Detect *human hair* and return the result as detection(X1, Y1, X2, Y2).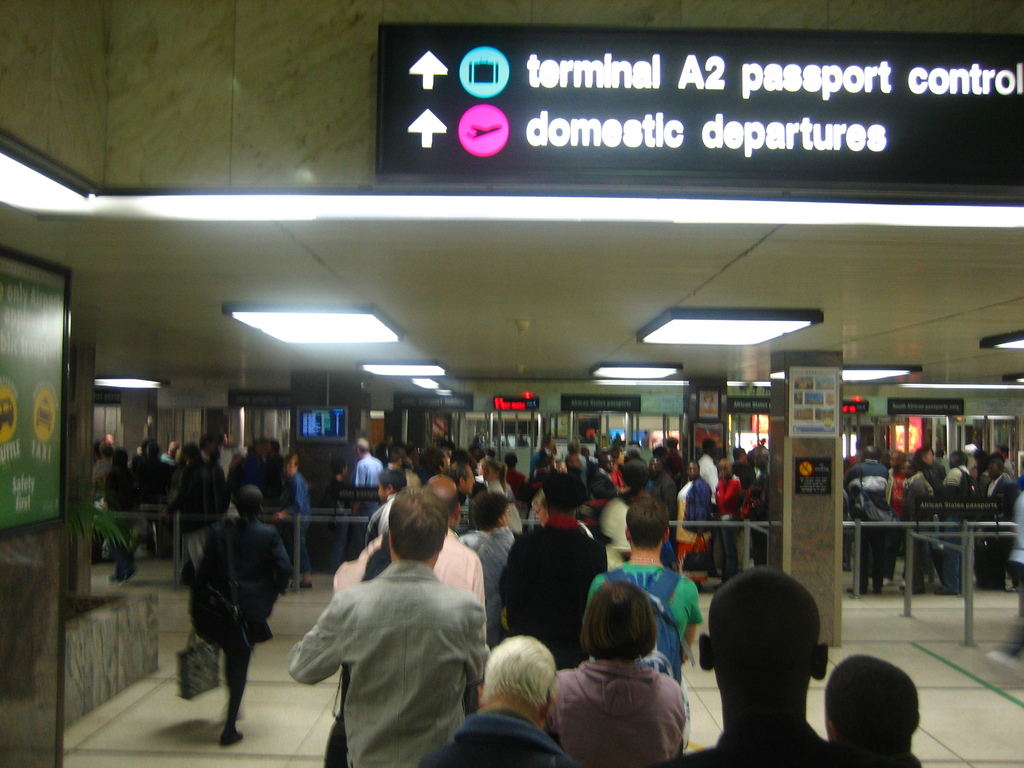
detection(579, 579, 659, 662).
